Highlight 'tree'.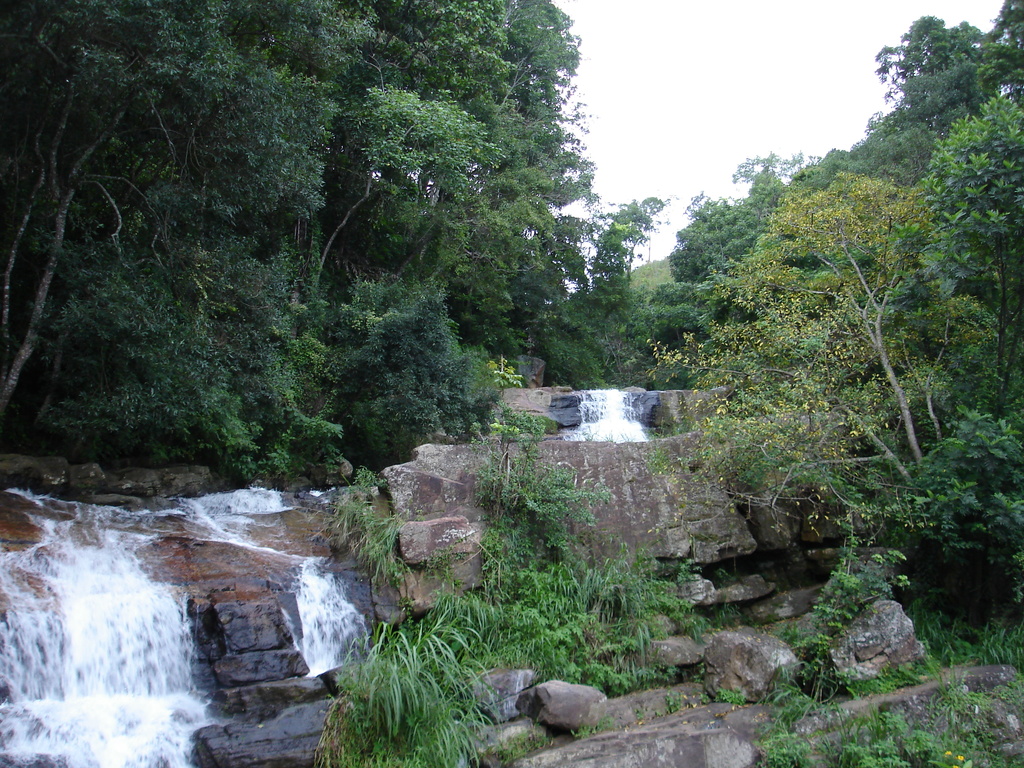
Highlighted region: select_region(900, 11, 993, 81).
